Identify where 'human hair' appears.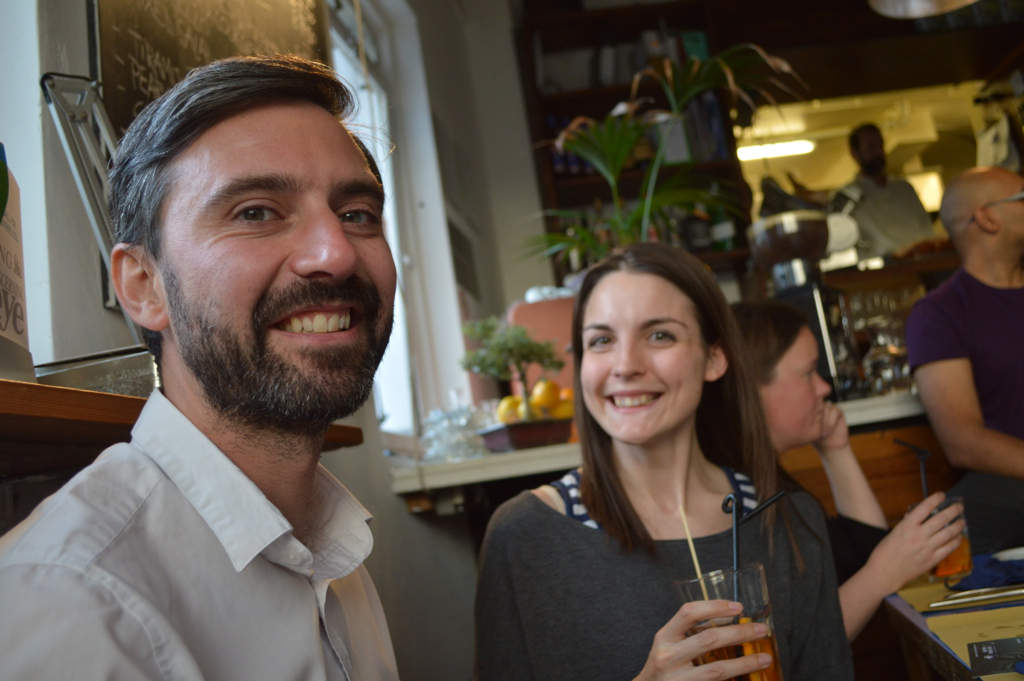
Appears at locate(109, 63, 395, 366).
